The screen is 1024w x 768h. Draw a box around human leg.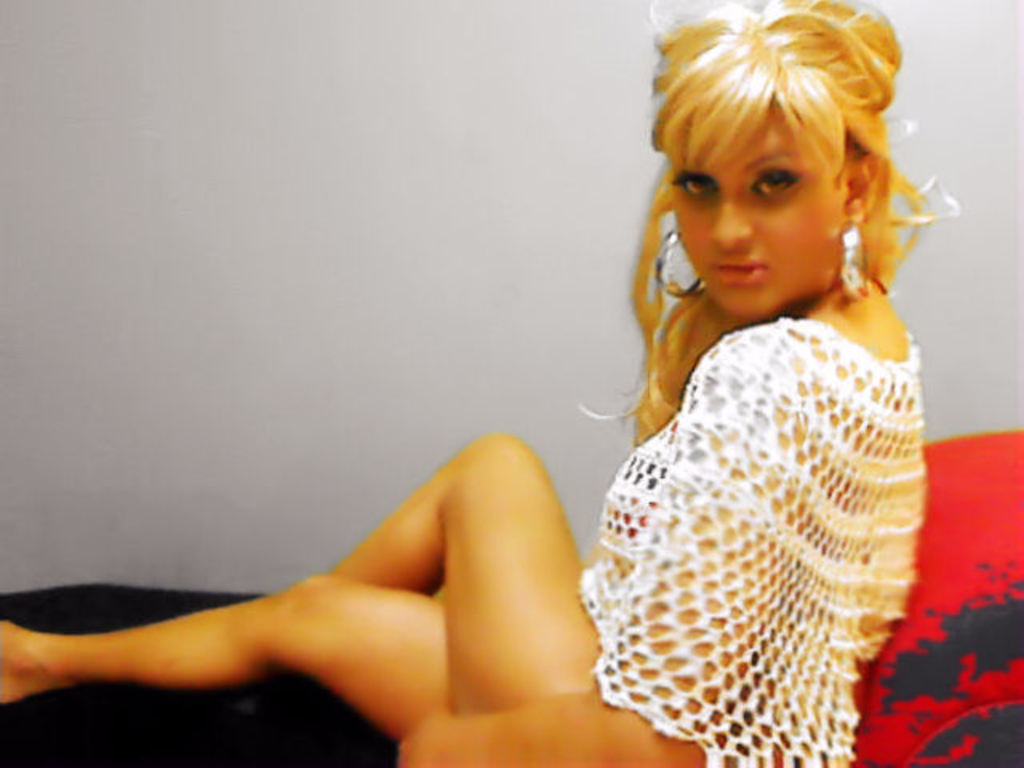
locate(326, 424, 614, 715).
